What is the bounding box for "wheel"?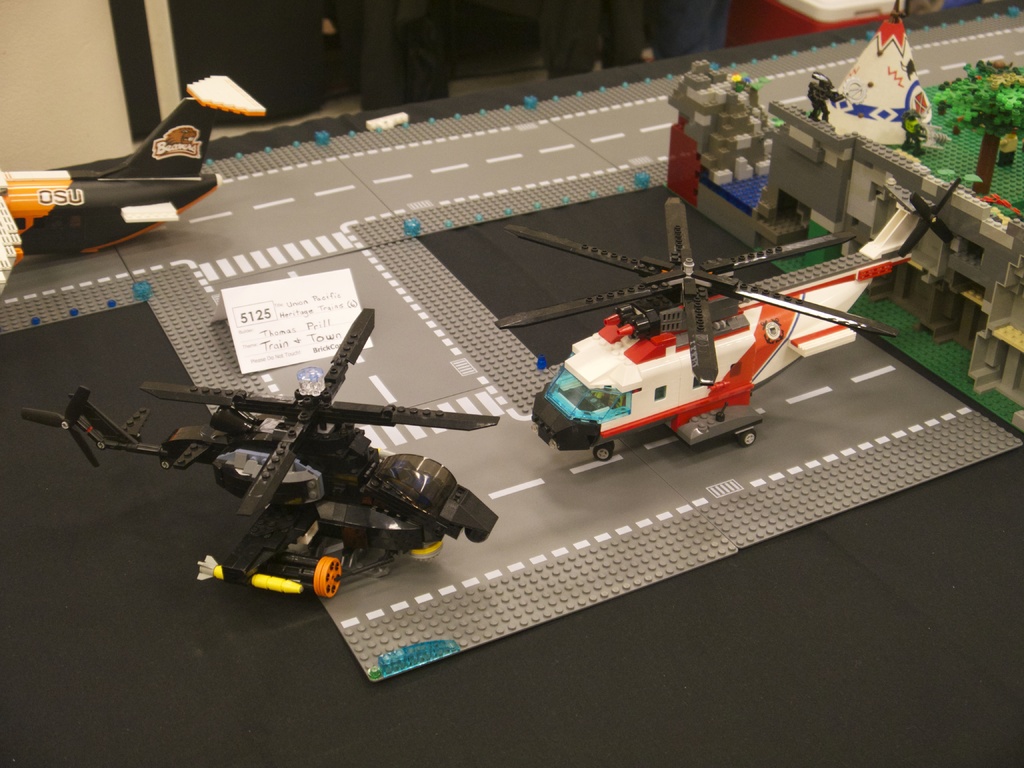
(738, 425, 754, 451).
